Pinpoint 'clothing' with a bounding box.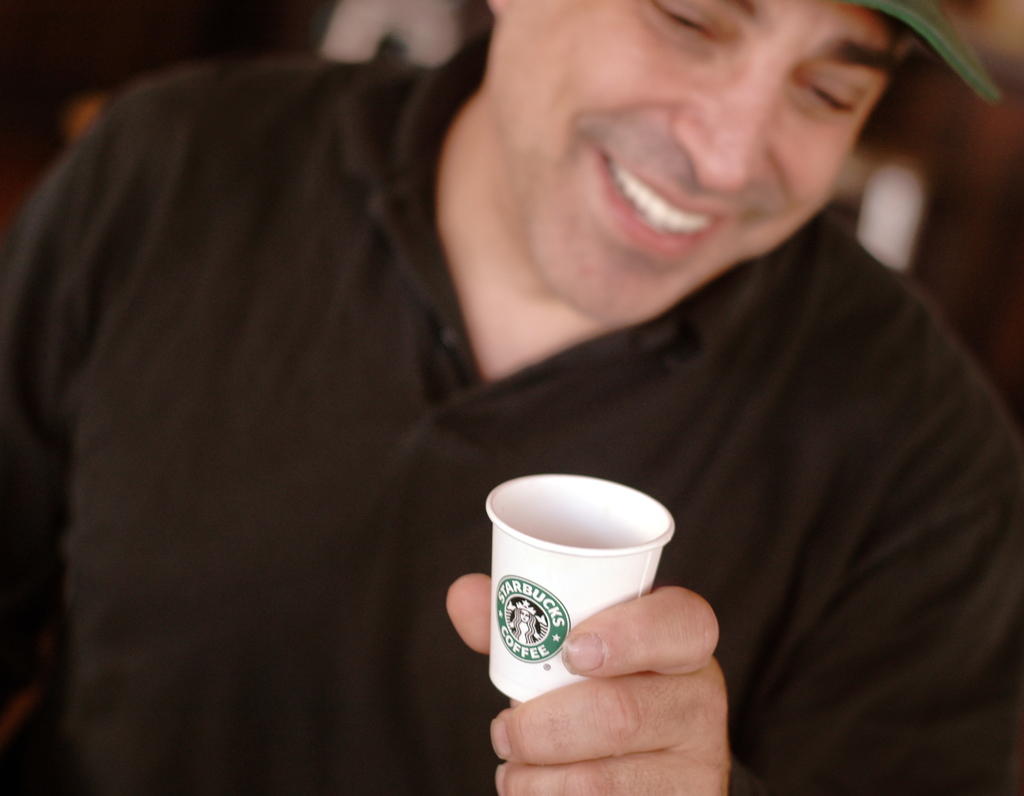
select_region(0, 37, 1023, 793).
